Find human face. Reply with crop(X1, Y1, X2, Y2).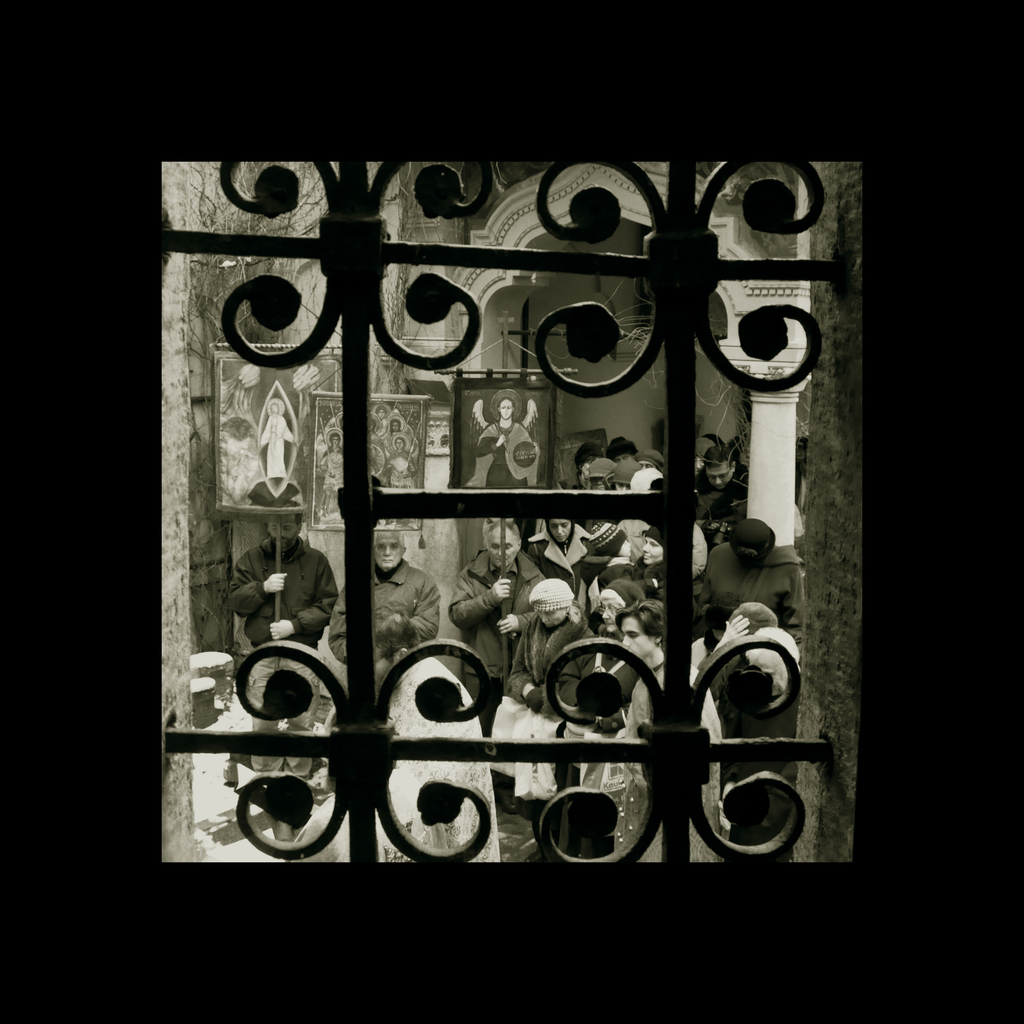
crop(540, 609, 560, 630).
